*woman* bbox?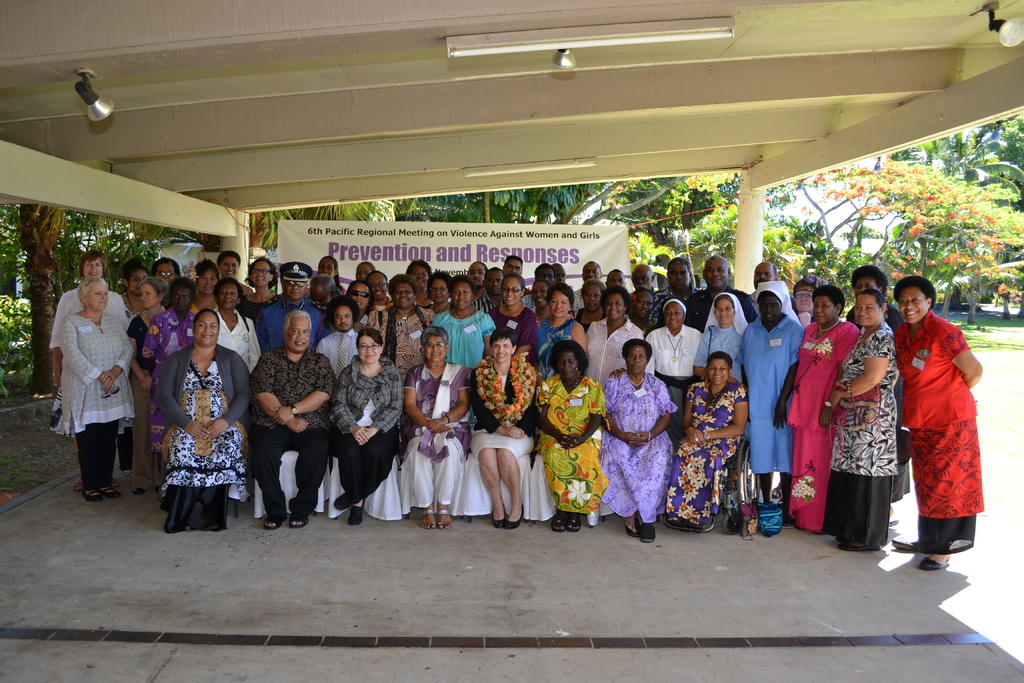
x1=492, y1=272, x2=535, y2=348
